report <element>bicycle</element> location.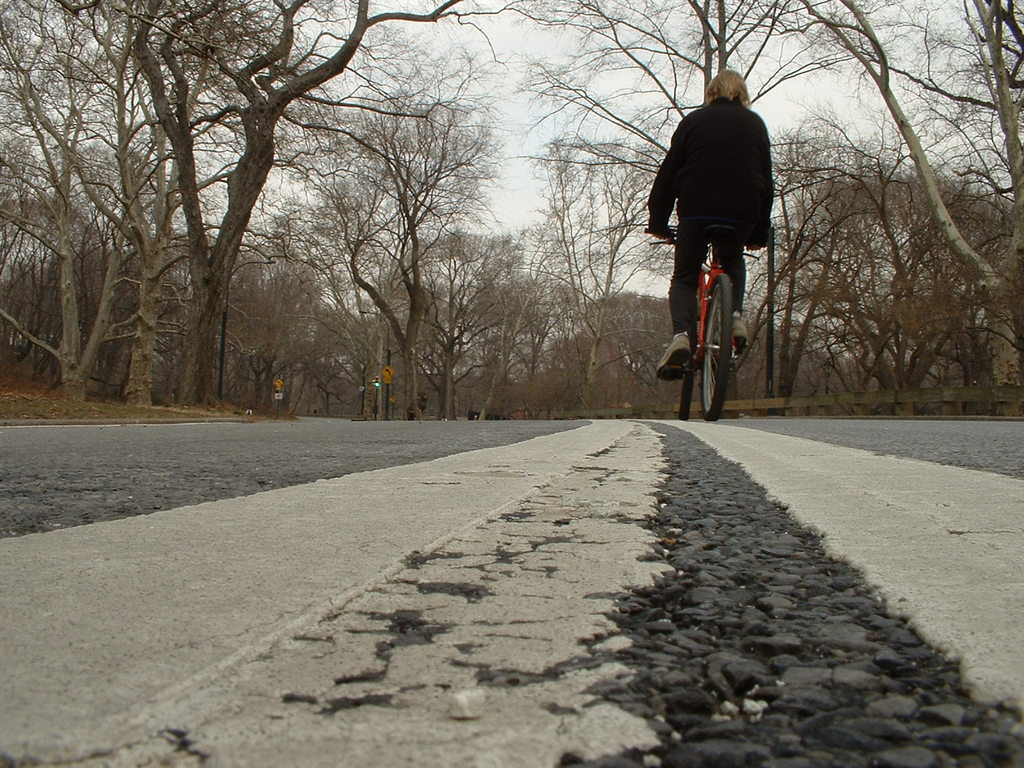
Report: l=664, t=186, r=770, b=422.
